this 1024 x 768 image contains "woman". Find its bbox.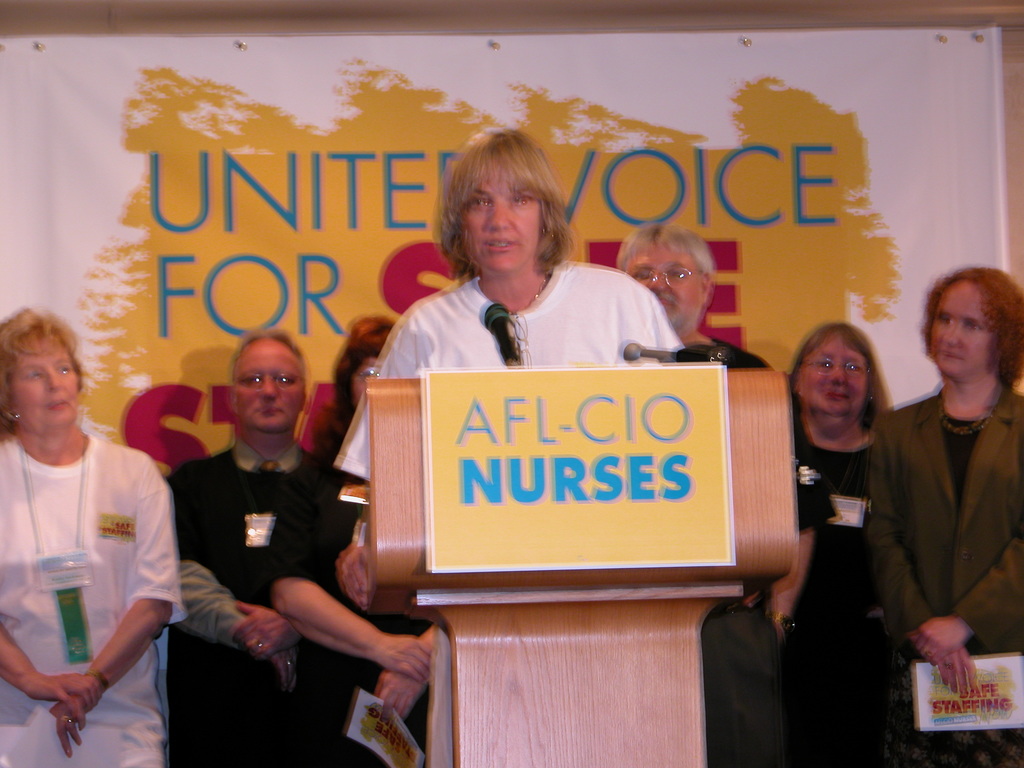
bbox=(861, 262, 1023, 766).
